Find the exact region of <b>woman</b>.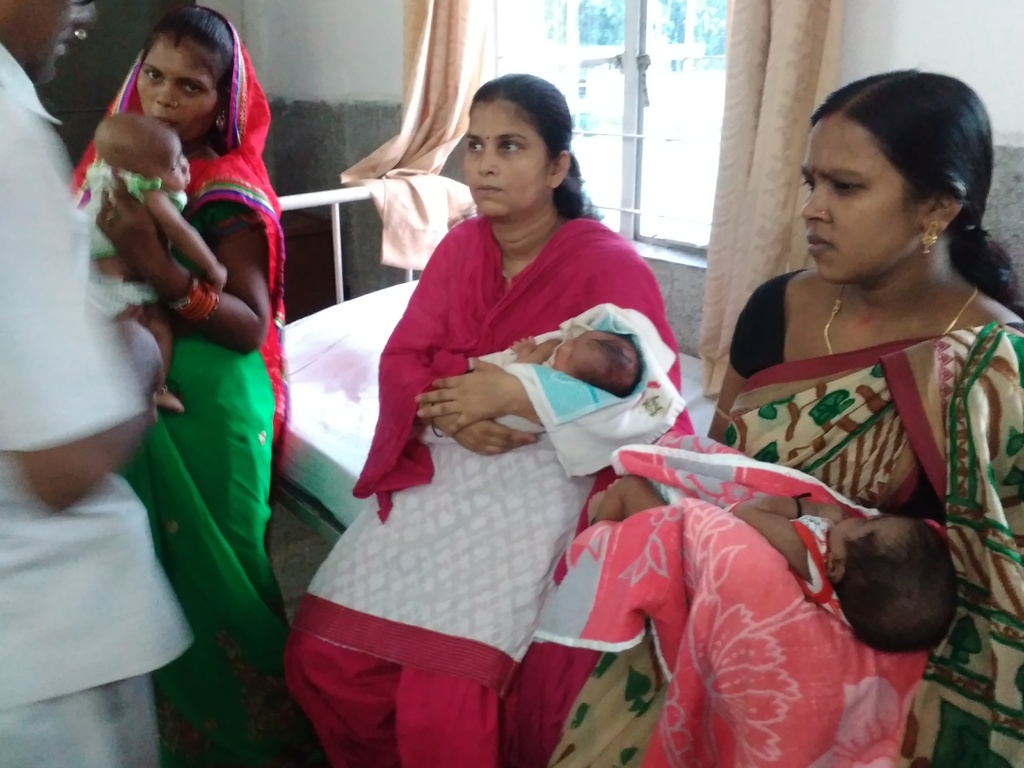
Exact region: (283, 72, 689, 767).
